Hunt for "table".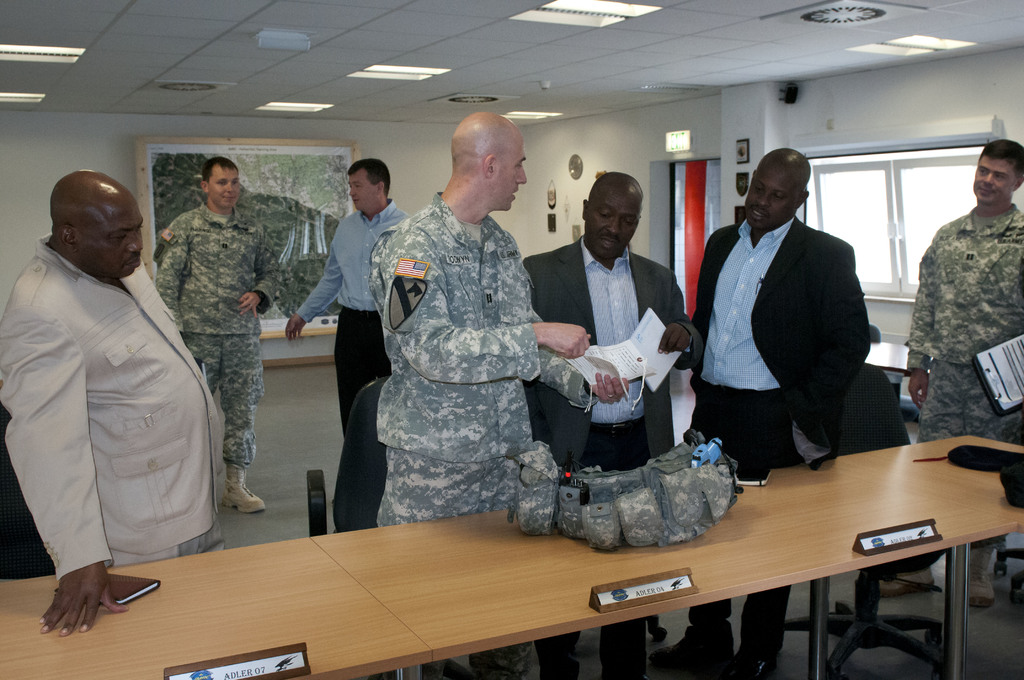
Hunted down at detection(0, 537, 431, 679).
